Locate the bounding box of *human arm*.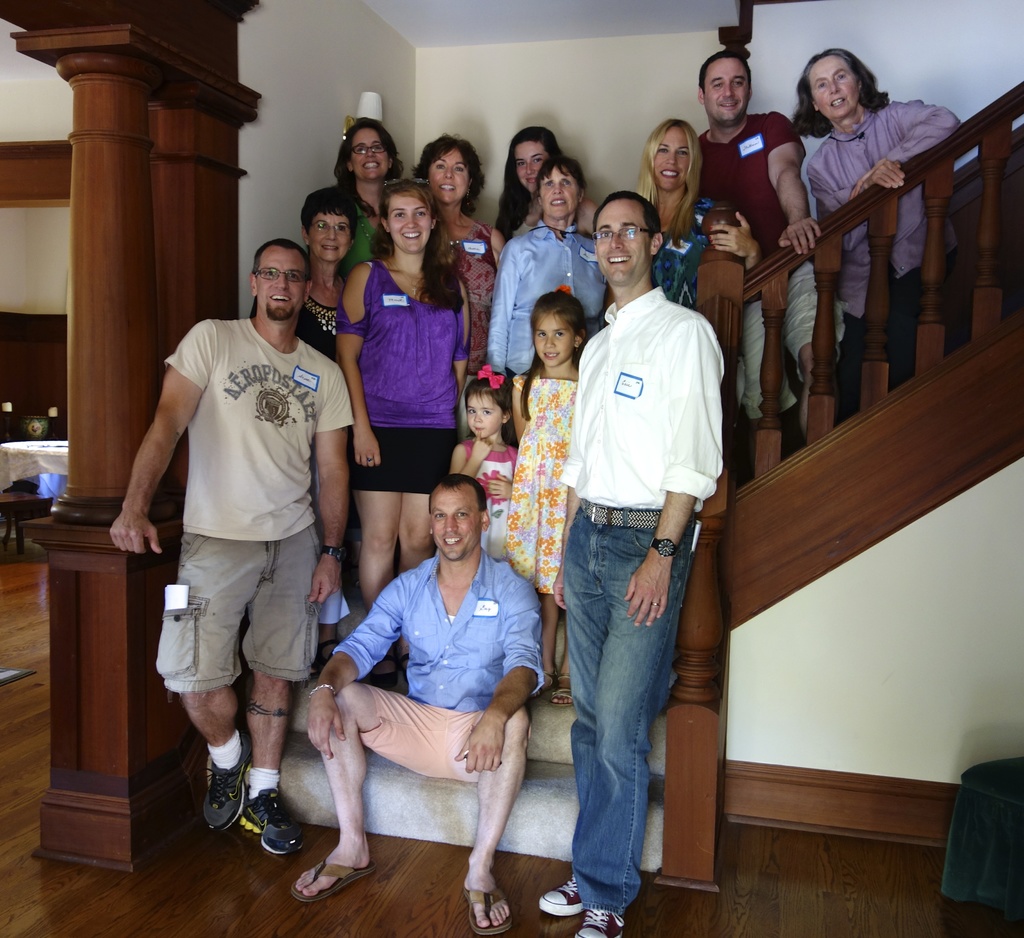
Bounding box: 314,572,405,768.
